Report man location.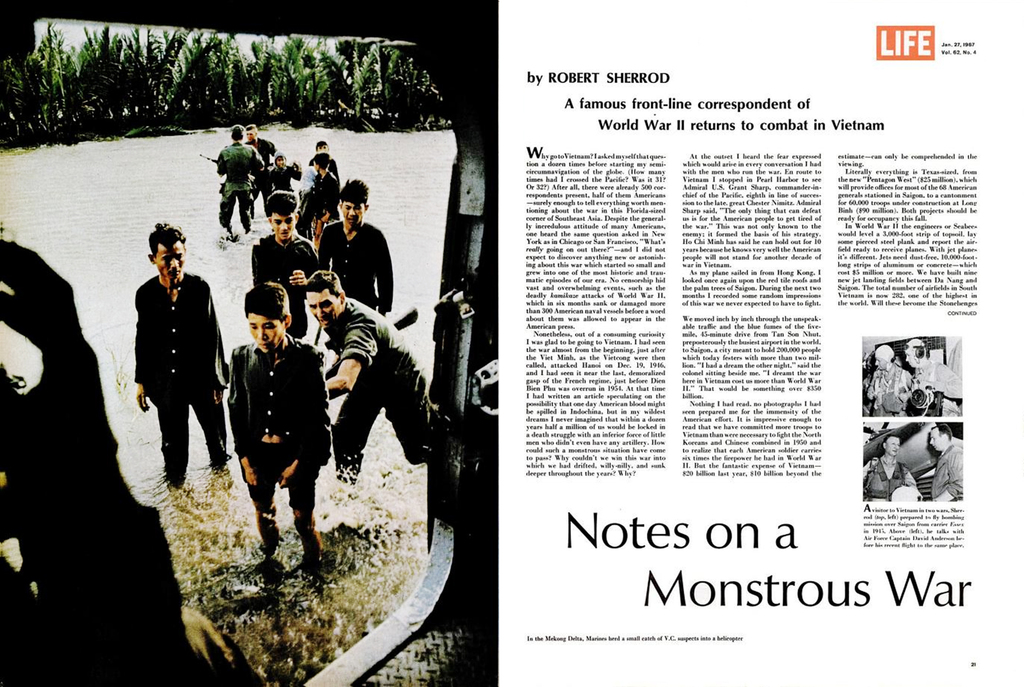
Report: <bbox>929, 423, 963, 504</bbox>.
